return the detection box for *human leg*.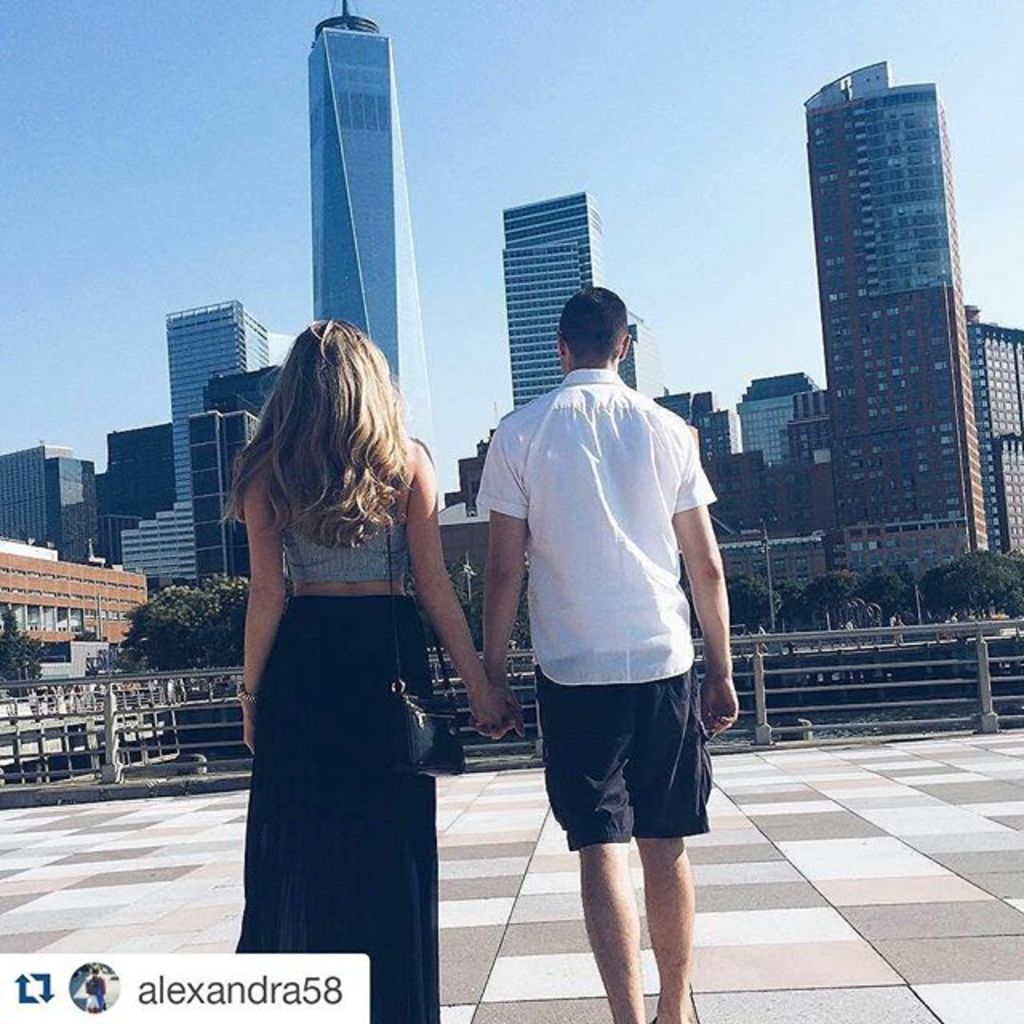
624/630/714/1022.
